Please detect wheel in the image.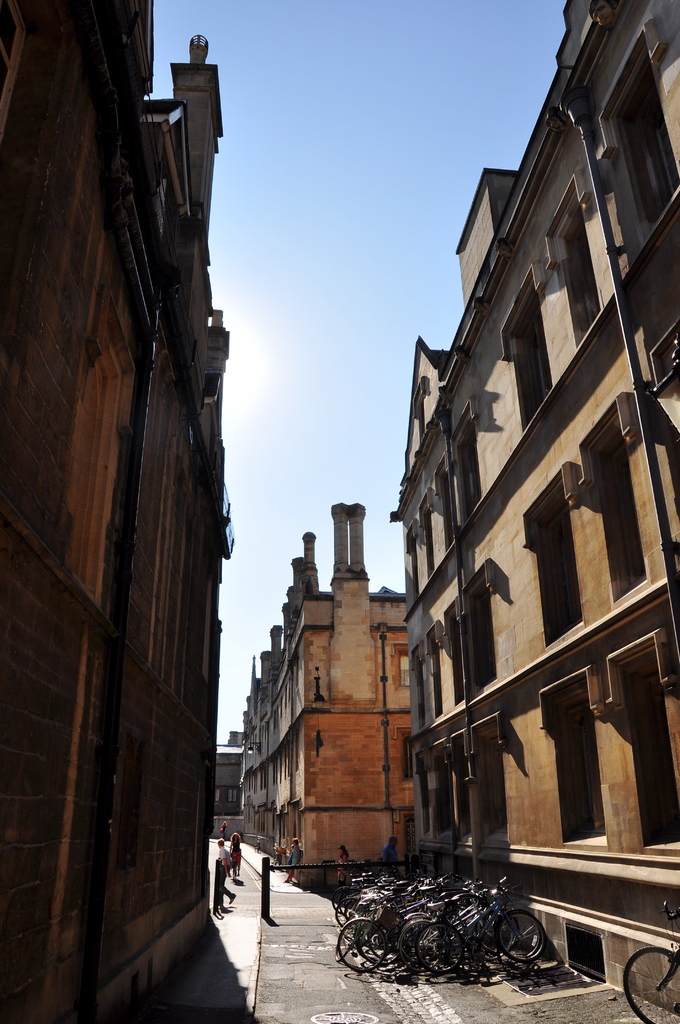
[x1=350, y1=916, x2=407, y2=969].
